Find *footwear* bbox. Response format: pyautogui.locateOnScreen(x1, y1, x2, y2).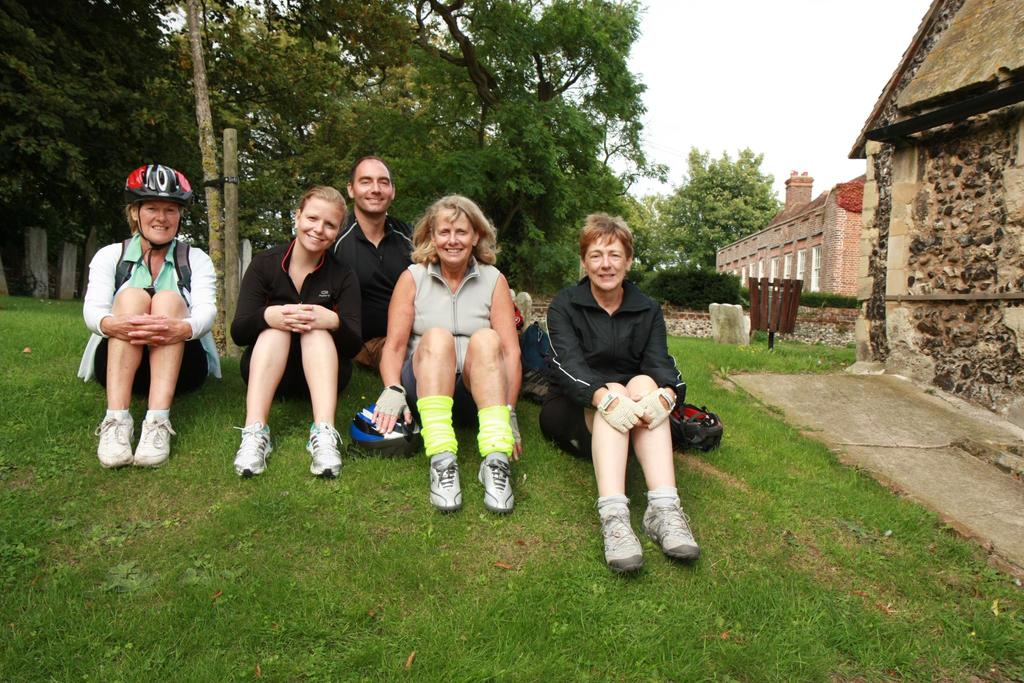
pyautogui.locateOnScreen(520, 366, 547, 409).
